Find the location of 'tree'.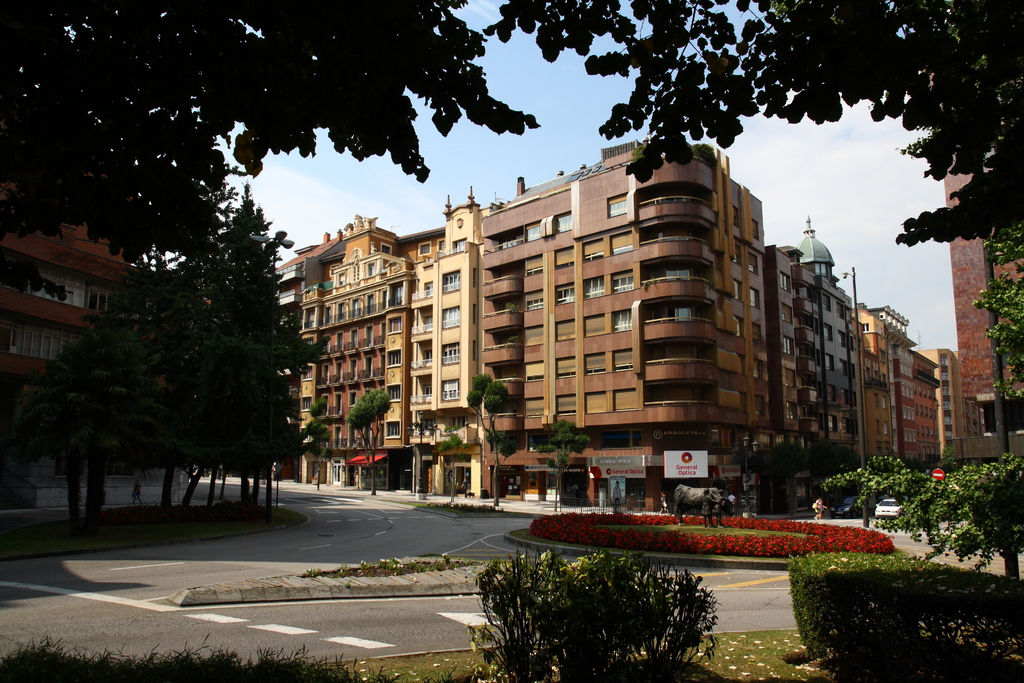
Location: locate(346, 388, 392, 495).
